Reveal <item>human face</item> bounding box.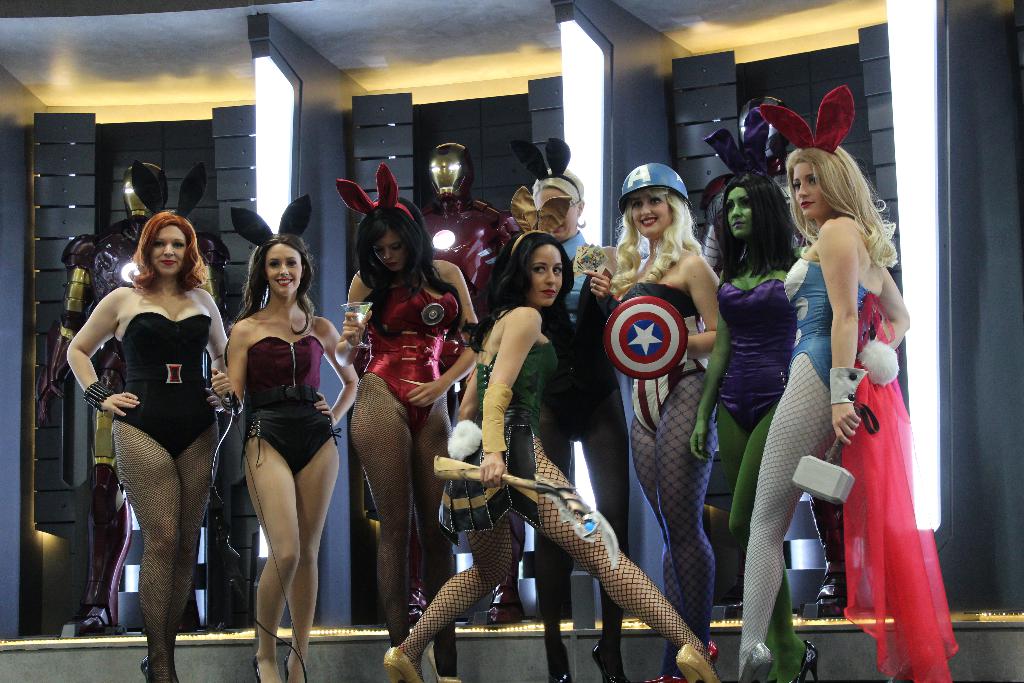
Revealed: {"left": 525, "top": 242, "right": 566, "bottom": 313}.
